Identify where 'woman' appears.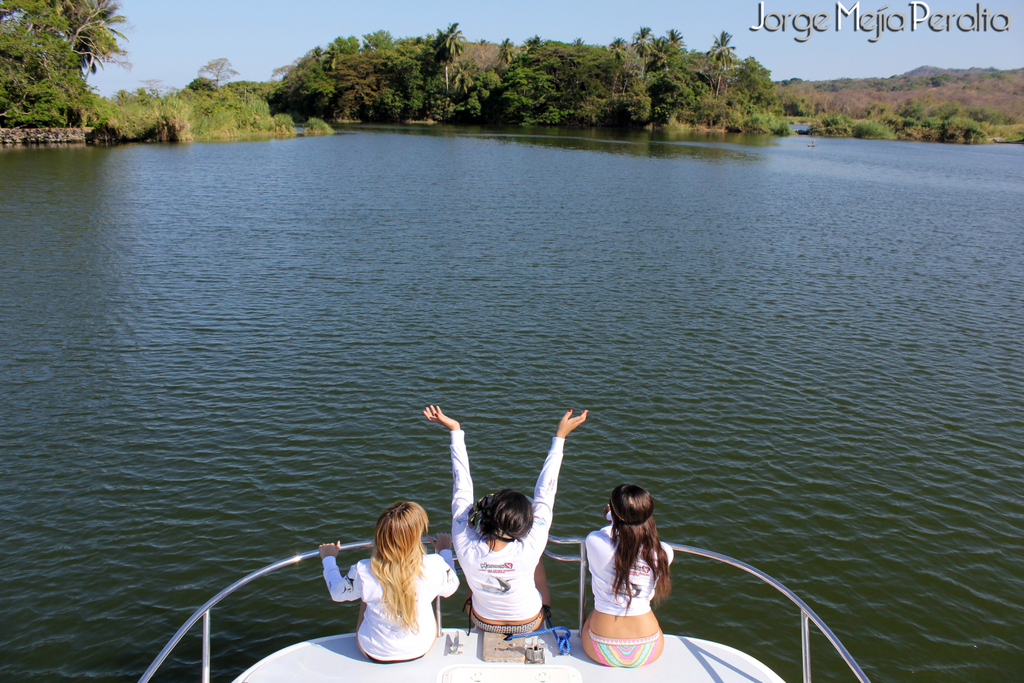
Appears at <bbox>335, 501, 455, 669</bbox>.
